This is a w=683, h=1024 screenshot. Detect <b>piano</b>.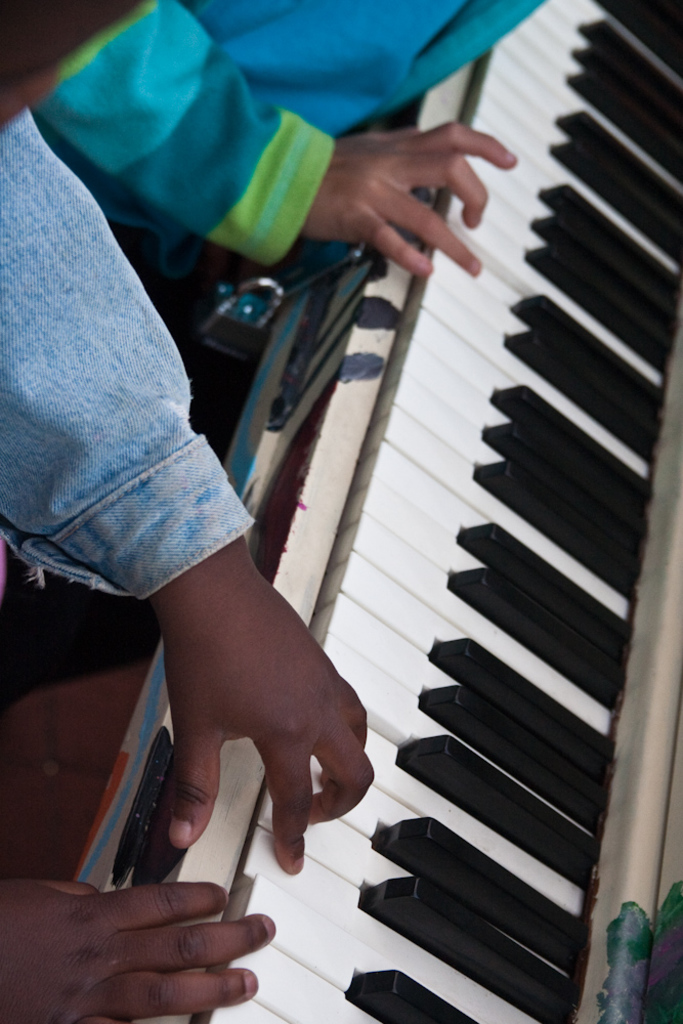
[left=75, top=3, right=682, bottom=1023].
